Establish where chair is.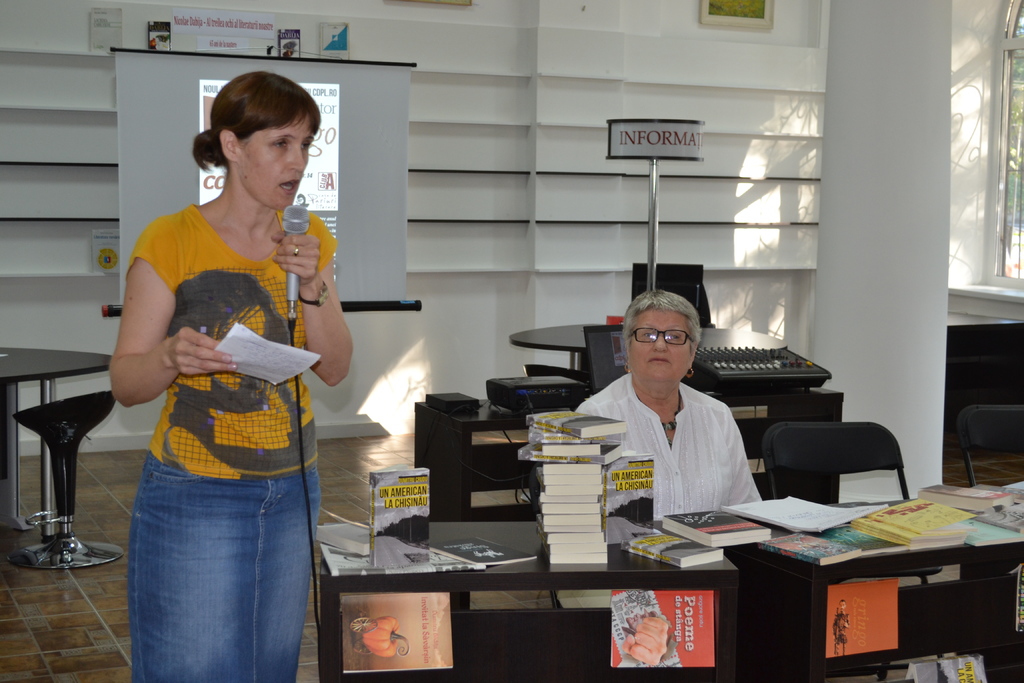
Established at [964,407,1023,488].
